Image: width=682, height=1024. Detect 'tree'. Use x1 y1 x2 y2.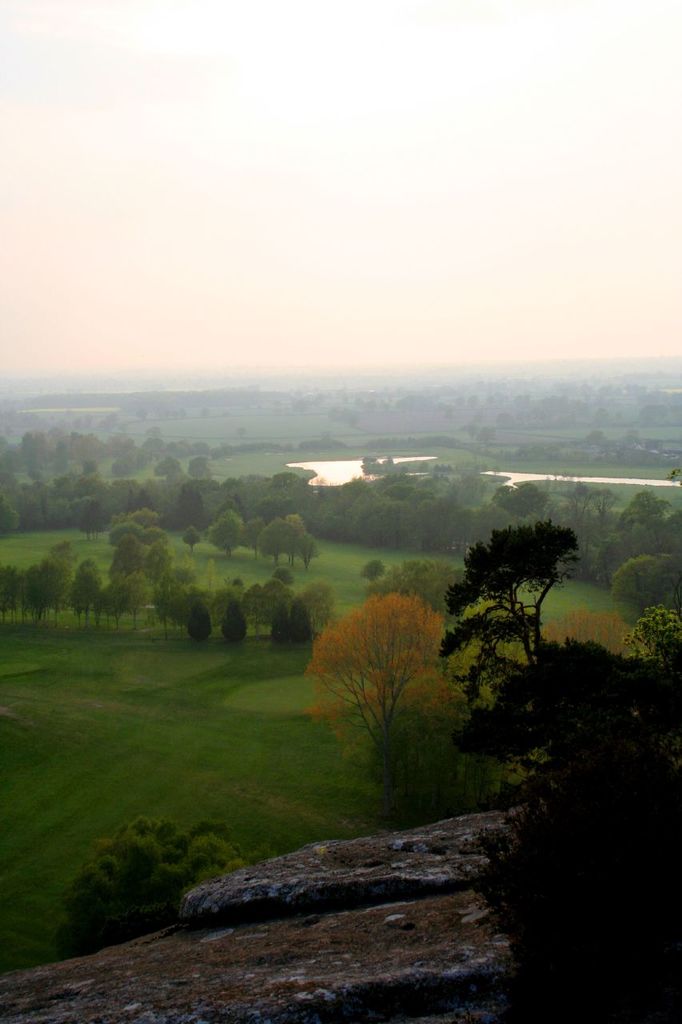
293 514 328 568.
